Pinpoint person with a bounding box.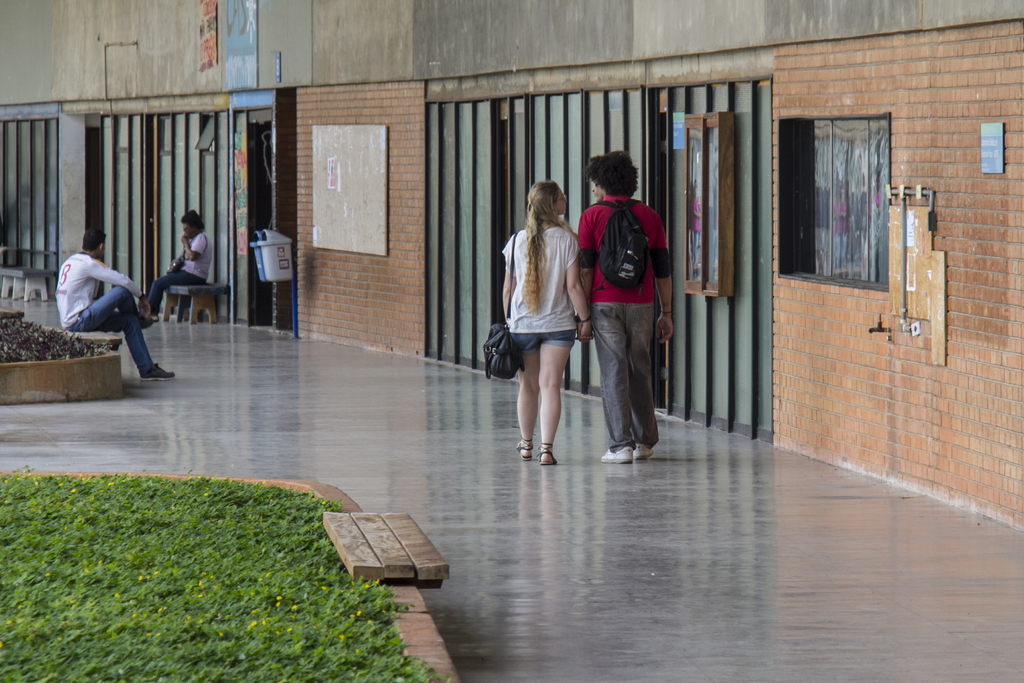
55/224/179/381.
